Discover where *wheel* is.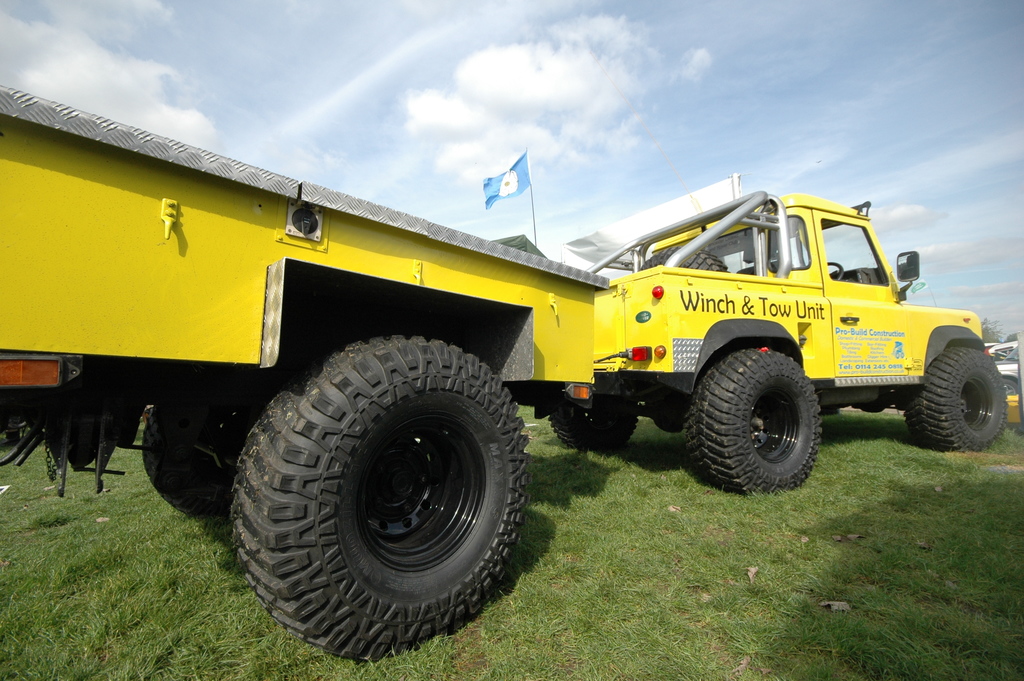
Discovered at [554, 392, 638, 455].
